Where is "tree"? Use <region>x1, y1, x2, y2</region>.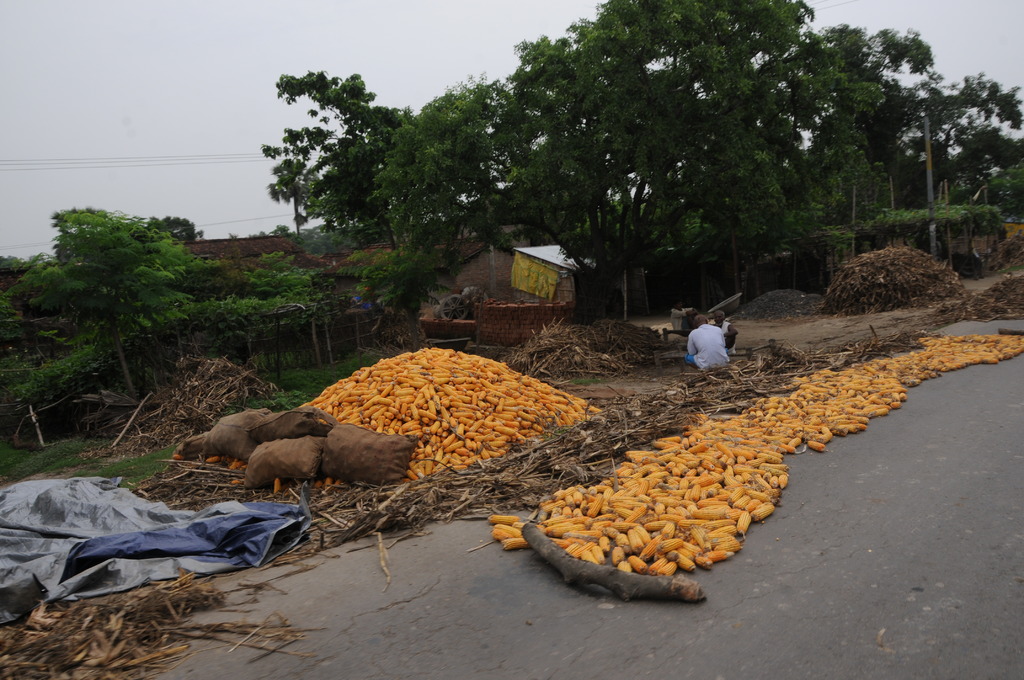
<region>869, 22, 941, 220</region>.
